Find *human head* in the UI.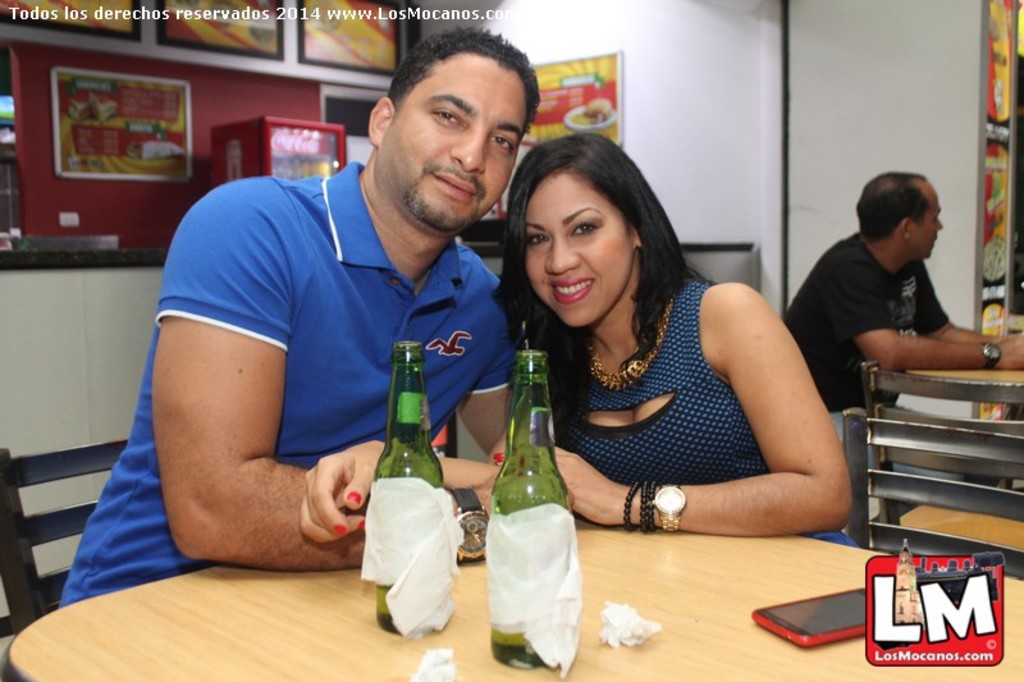
UI element at 365 26 541 232.
